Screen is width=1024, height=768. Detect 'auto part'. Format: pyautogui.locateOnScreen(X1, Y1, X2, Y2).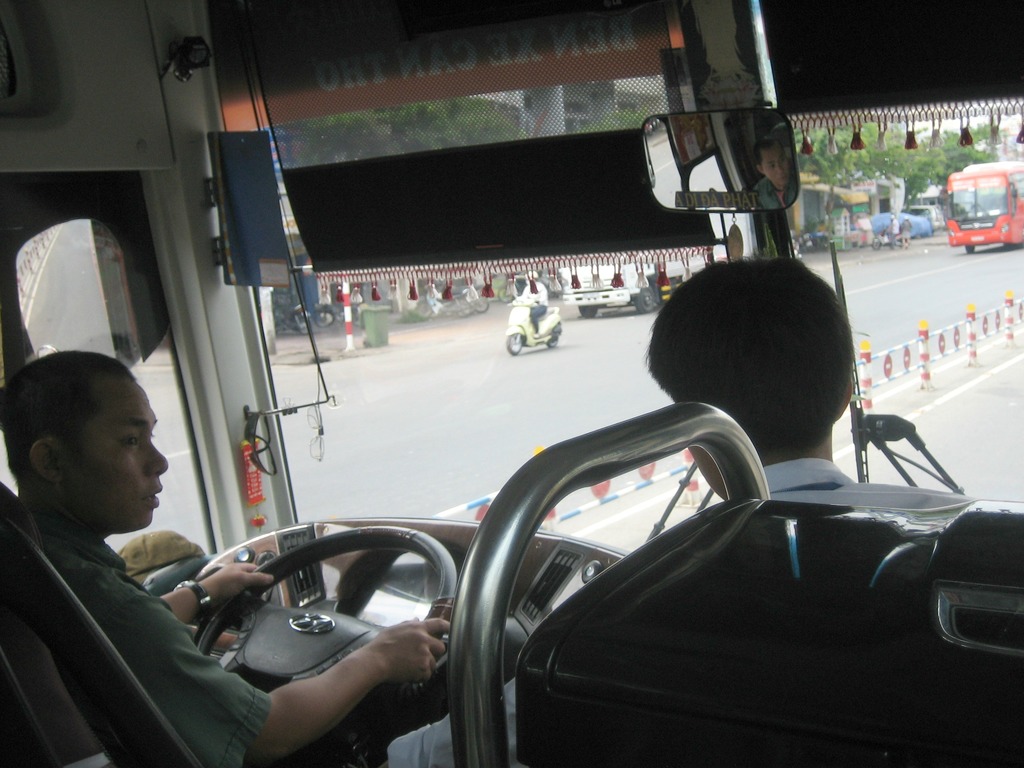
pyautogui.locateOnScreen(507, 330, 528, 359).
